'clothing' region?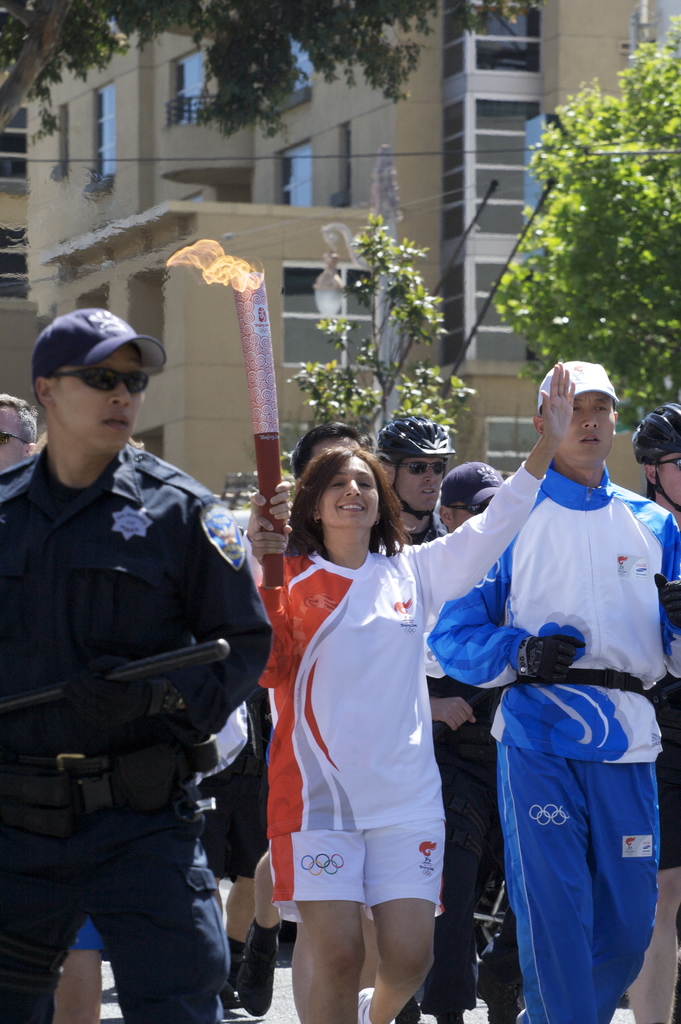
left=456, top=445, right=675, bottom=1009
